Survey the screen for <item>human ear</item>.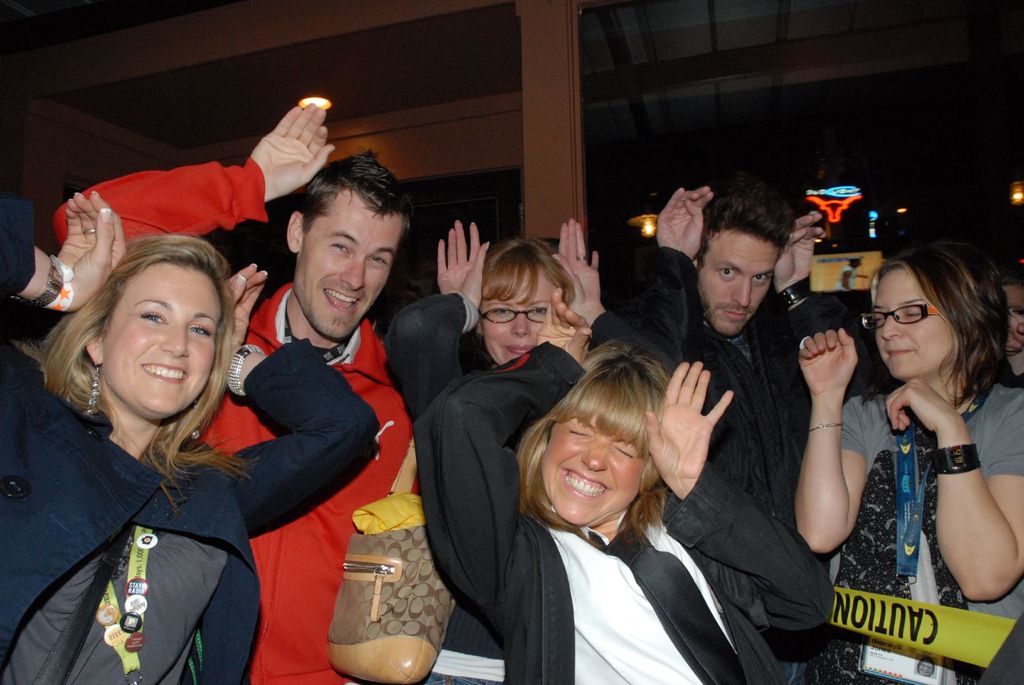
Survey found: region(283, 210, 303, 256).
